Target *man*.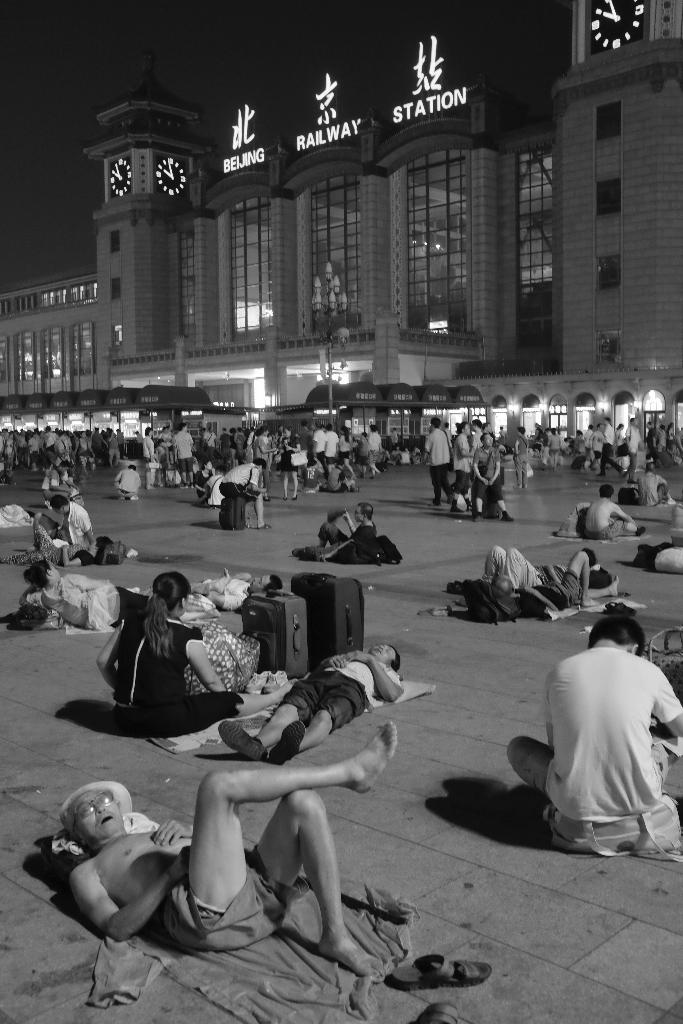
Target region: (left=199, top=573, right=283, bottom=614).
